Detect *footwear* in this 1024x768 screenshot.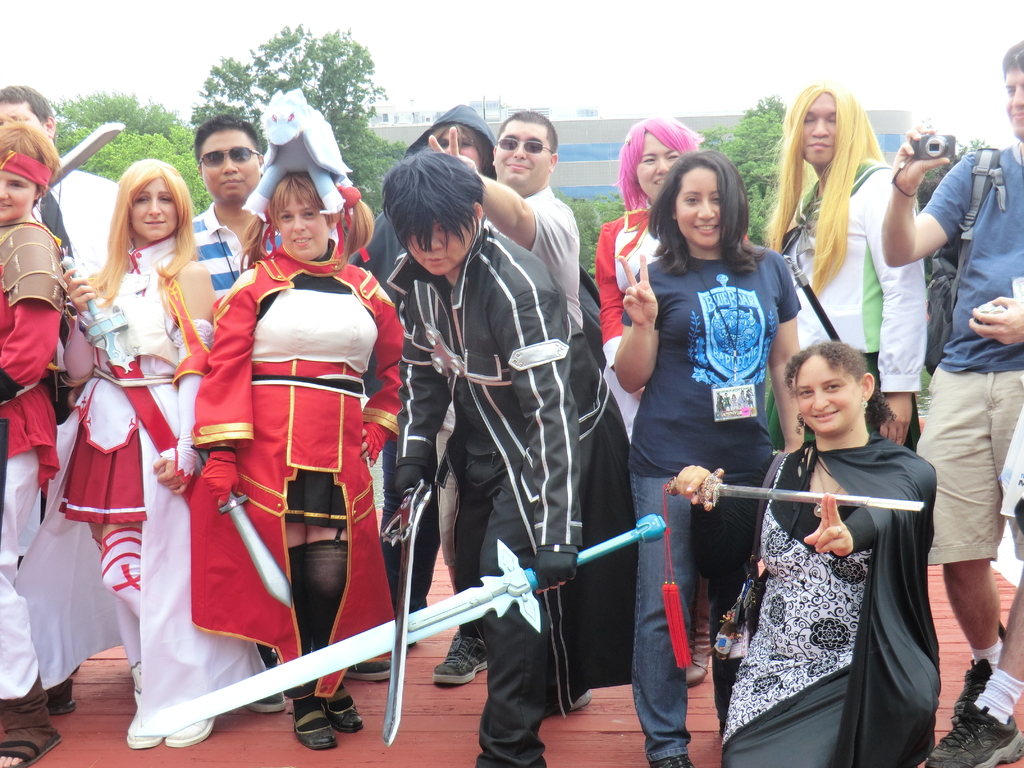
Detection: BBox(327, 680, 362, 732).
